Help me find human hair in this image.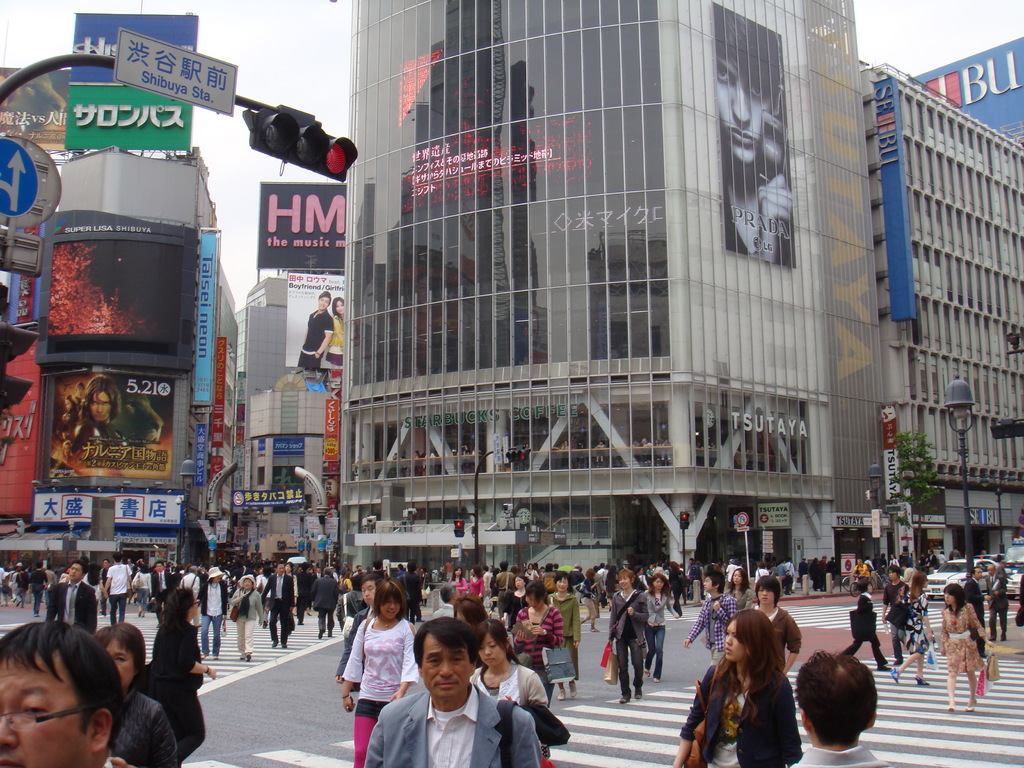
Found it: bbox=(362, 574, 380, 589).
